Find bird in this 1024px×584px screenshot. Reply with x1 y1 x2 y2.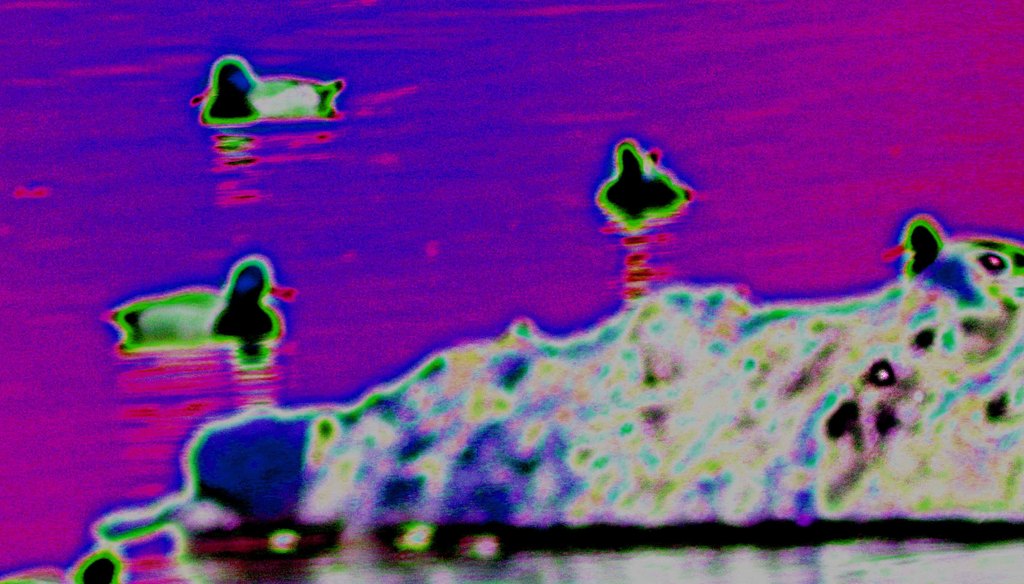
184 47 346 124.
